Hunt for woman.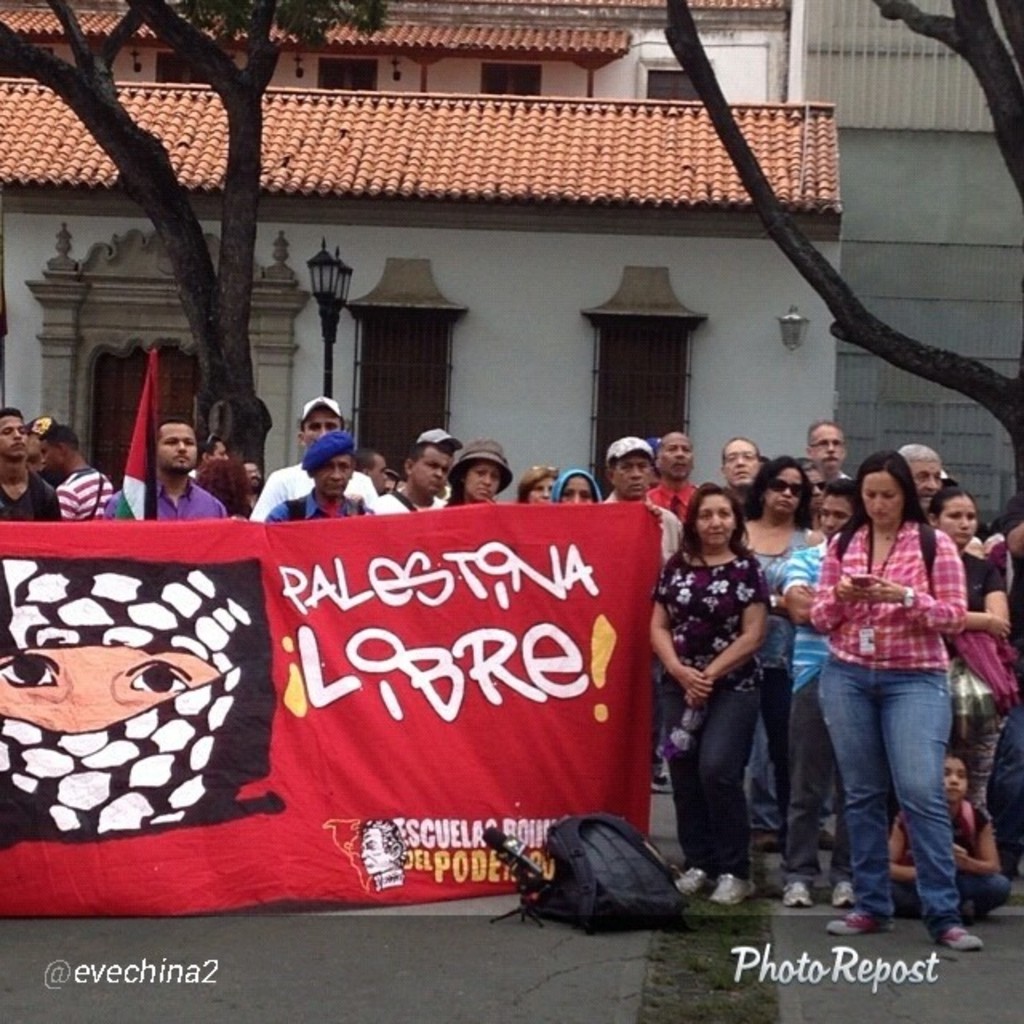
Hunted down at BBox(901, 467, 1022, 938).
